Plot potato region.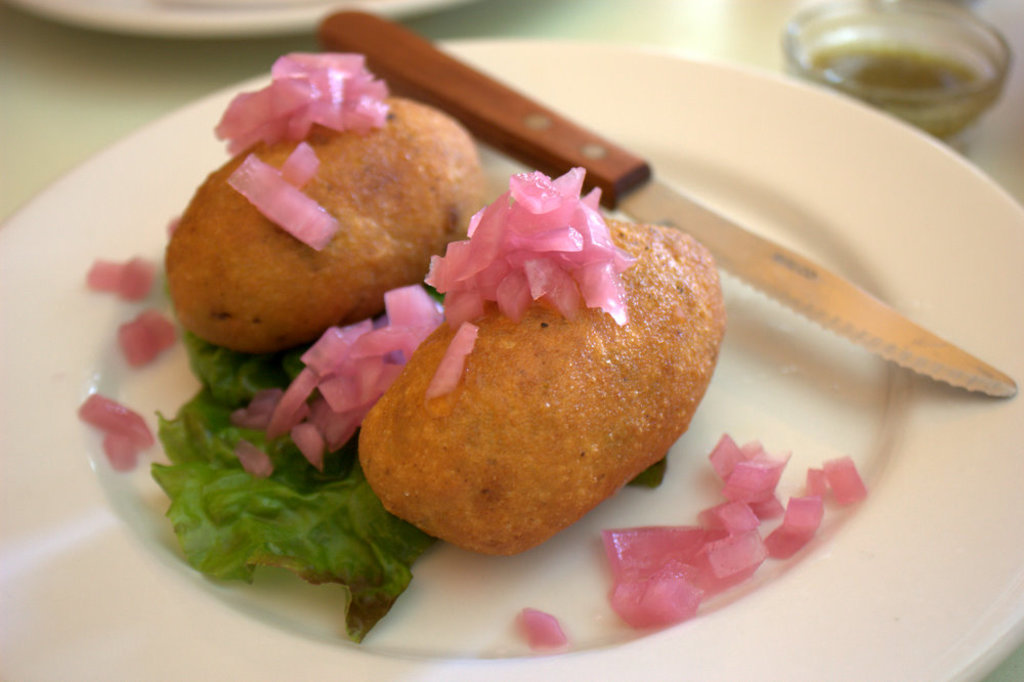
Plotted at [359,221,728,557].
